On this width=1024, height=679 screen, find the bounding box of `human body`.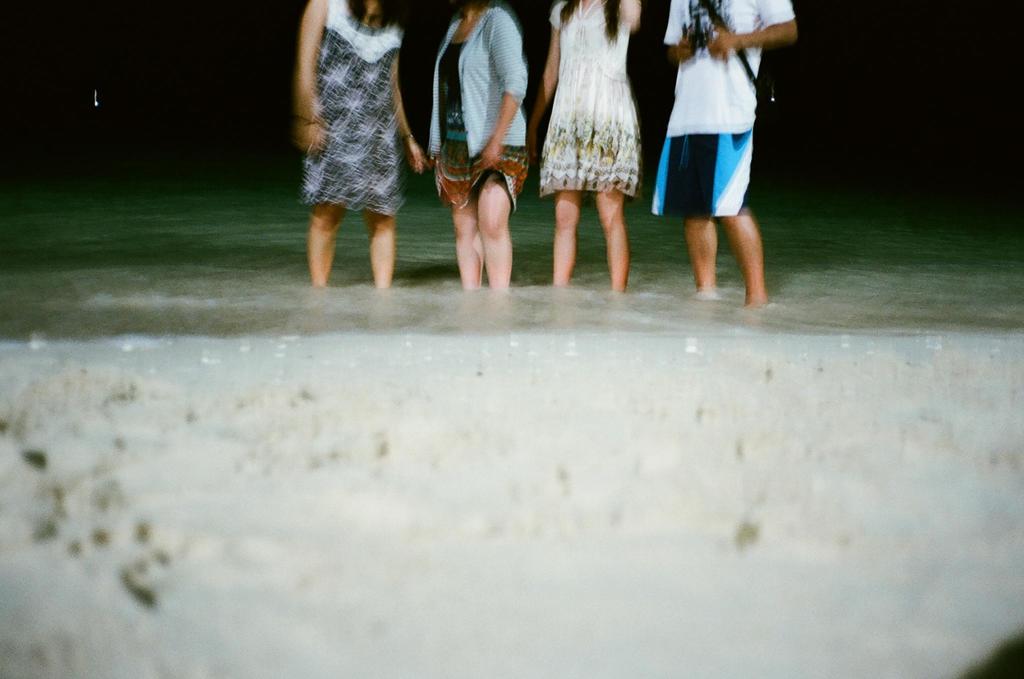
Bounding box: (292, 0, 431, 291).
